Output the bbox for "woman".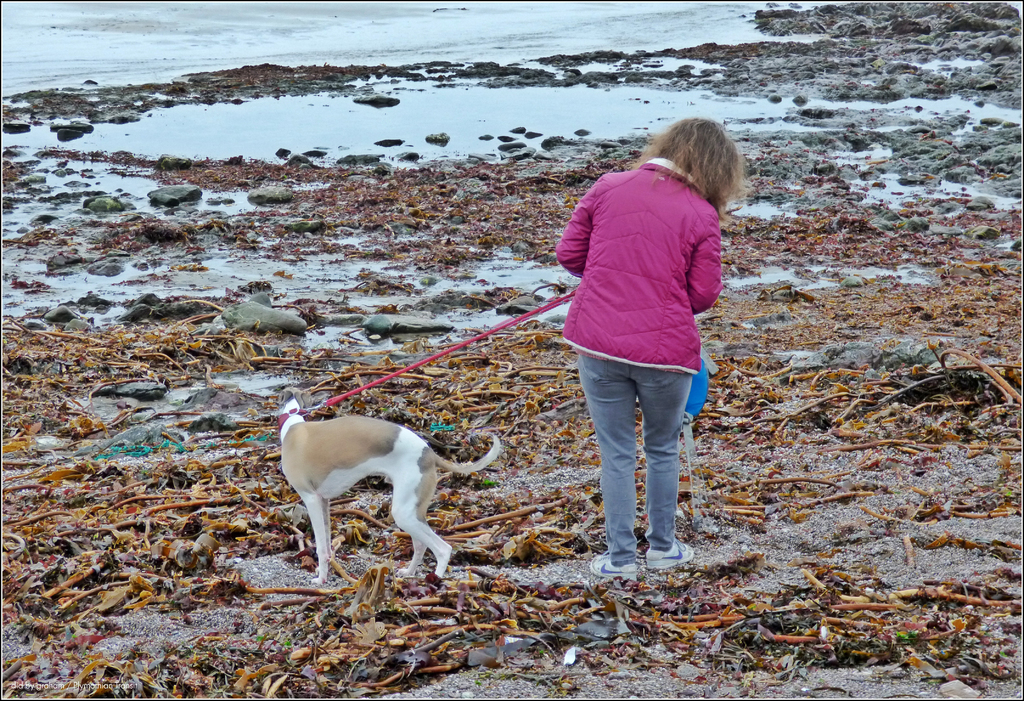
l=552, t=115, r=750, b=579.
